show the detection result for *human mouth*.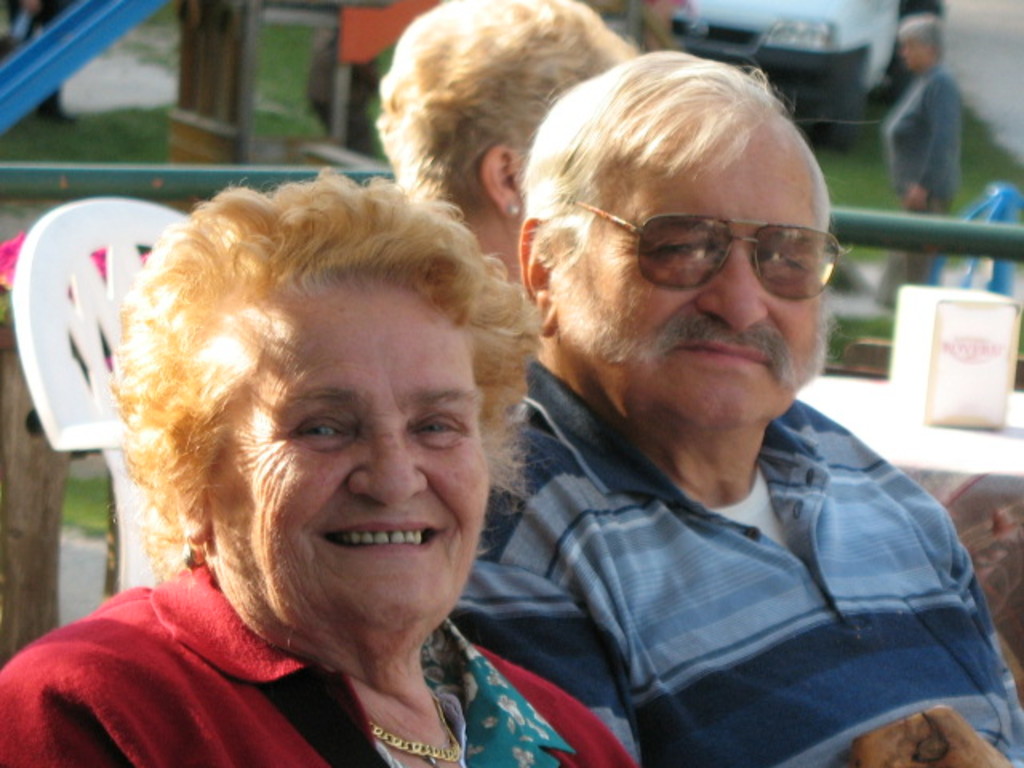
detection(675, 339, 770, 371).
